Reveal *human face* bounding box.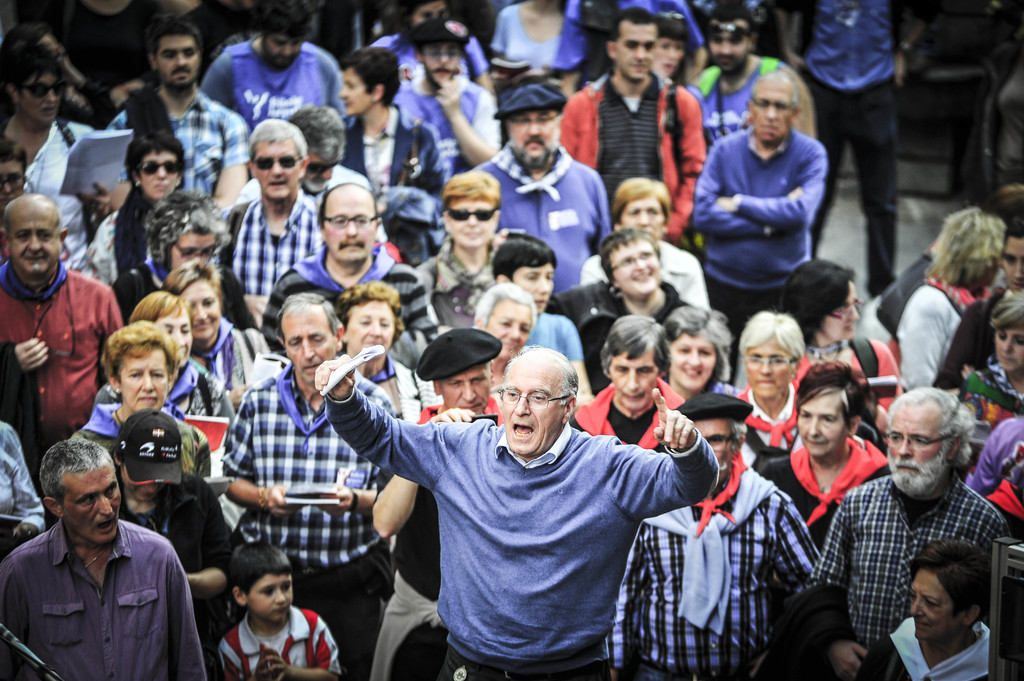
Revealed: bbox(488, 292, 527, 361).
